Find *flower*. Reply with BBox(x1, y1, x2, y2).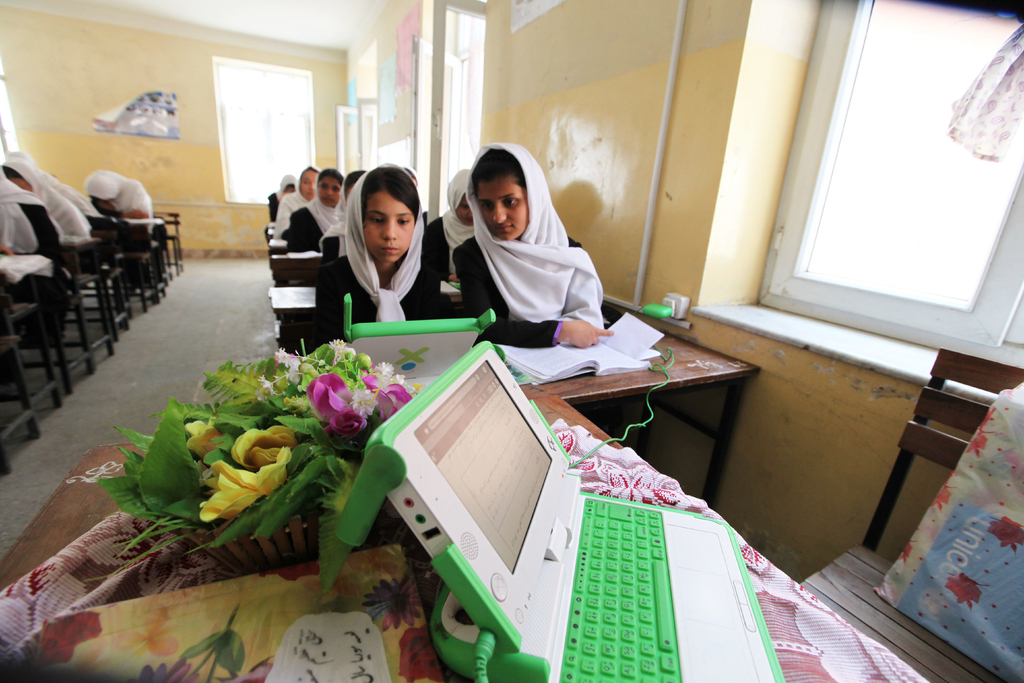
BBox(295, 356, 369, 449).
